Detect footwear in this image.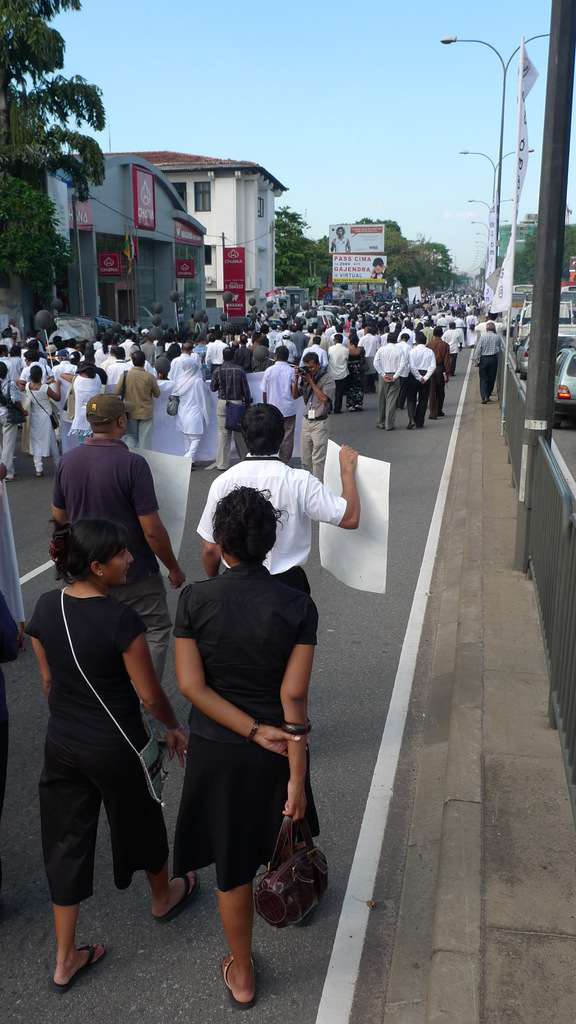
Detection: (x1=482, y1=397, x2=490, y2=404).
